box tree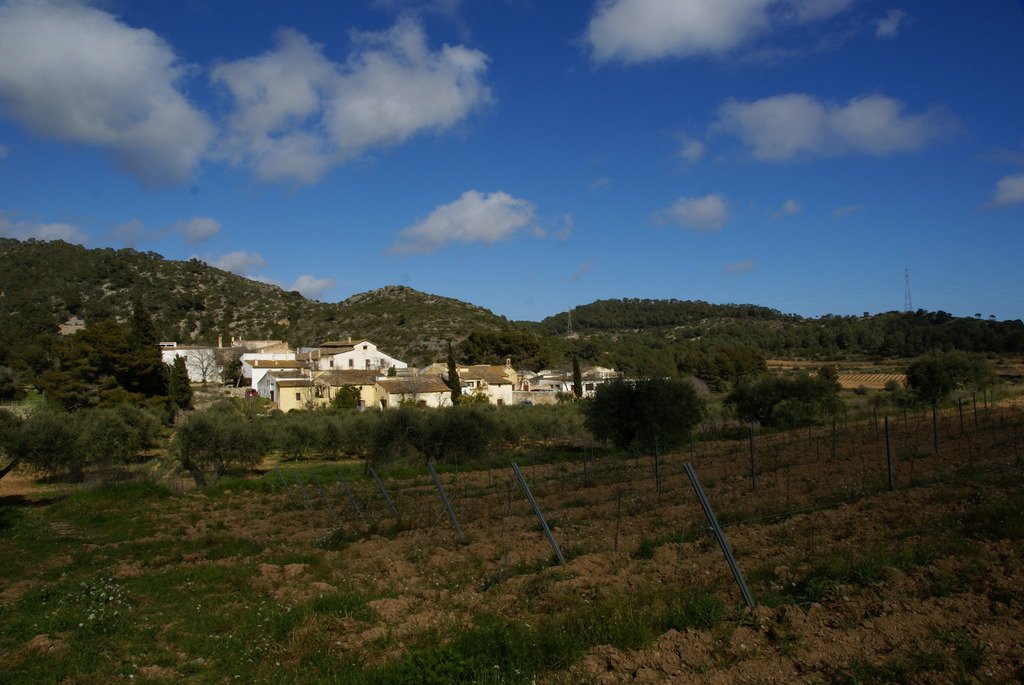
rect(904, 344, 995, 414)
